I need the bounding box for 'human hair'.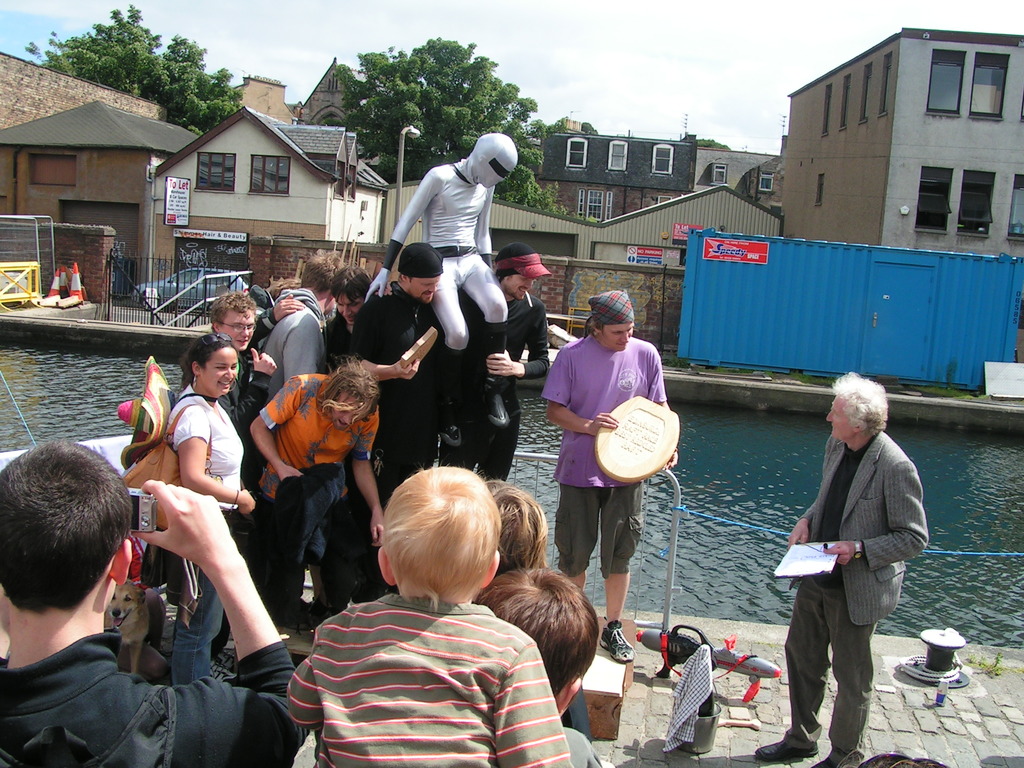
Here it is: x1=834 y1=378 x2=884 y2=440.
